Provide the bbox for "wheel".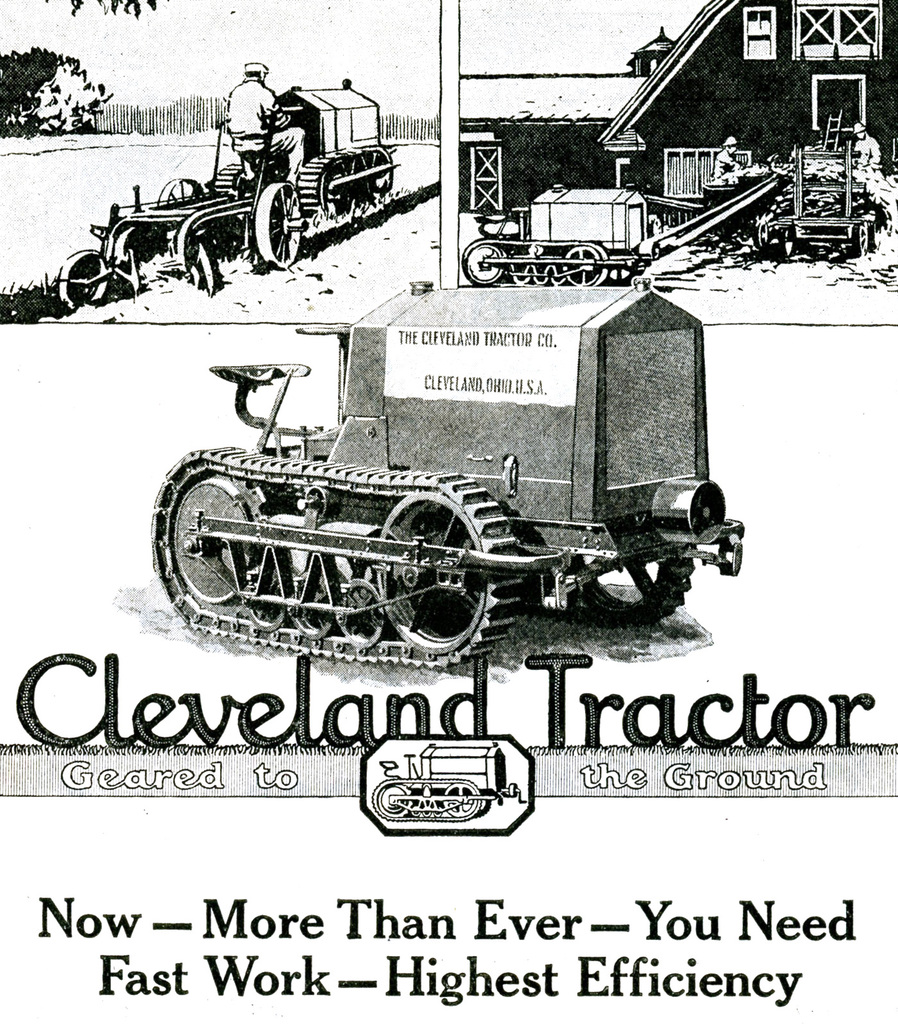
Rect(252, 181, 301, 269).
